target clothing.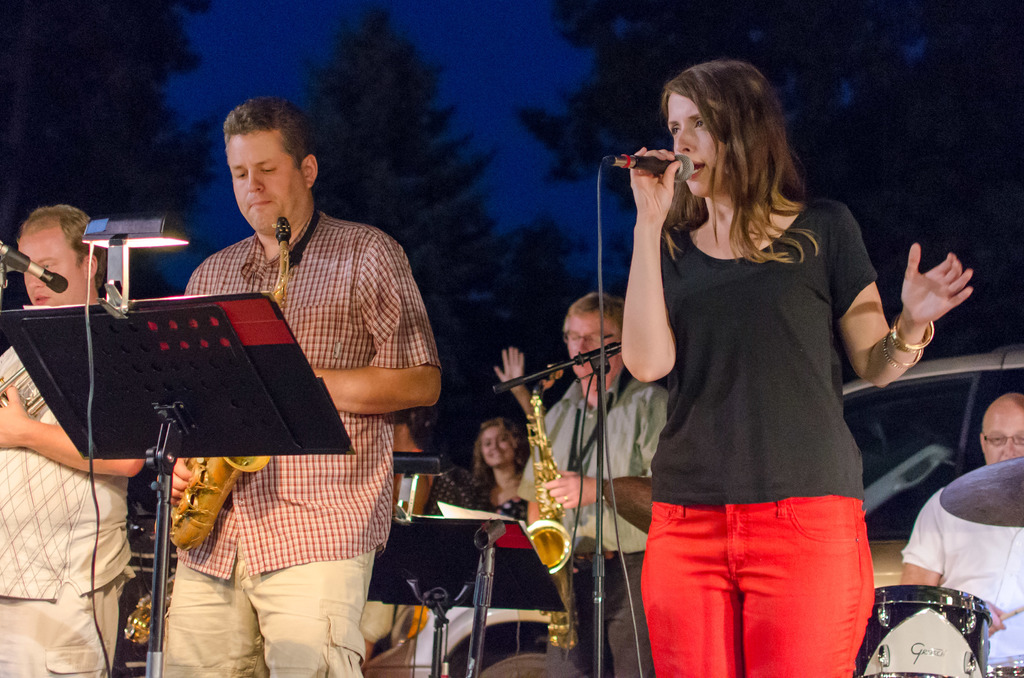
Target region: <bbox>902, 487, 1023, 665</bbox>.
